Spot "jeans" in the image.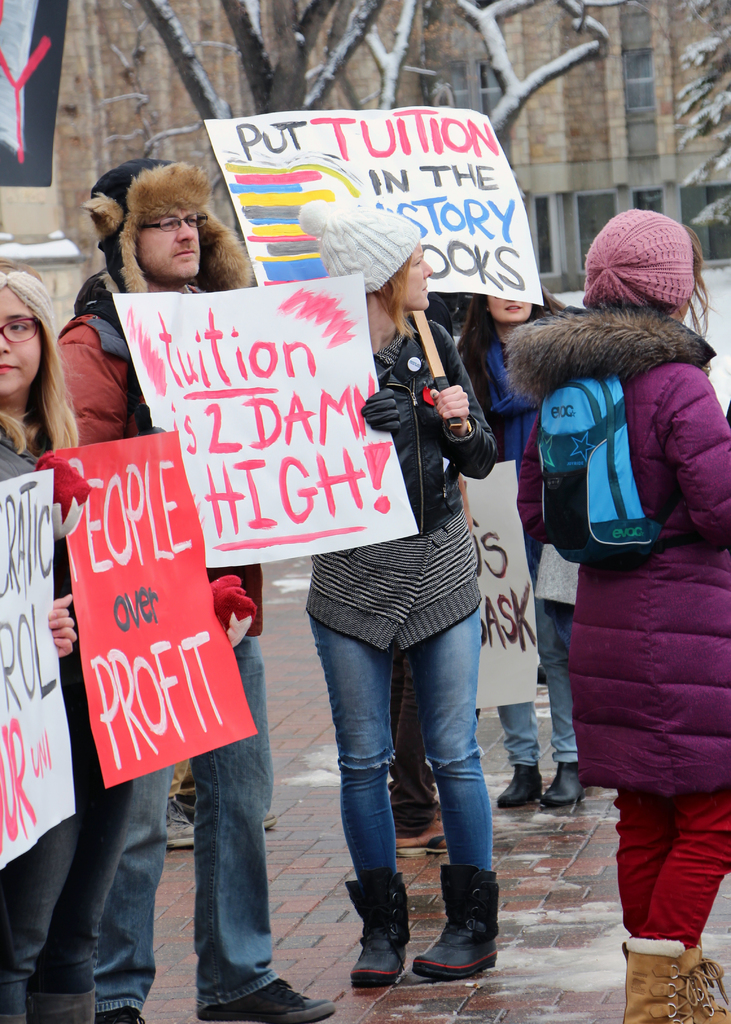
"jeans" found at <bbox>307, 602, 494, 874</bbox>.
